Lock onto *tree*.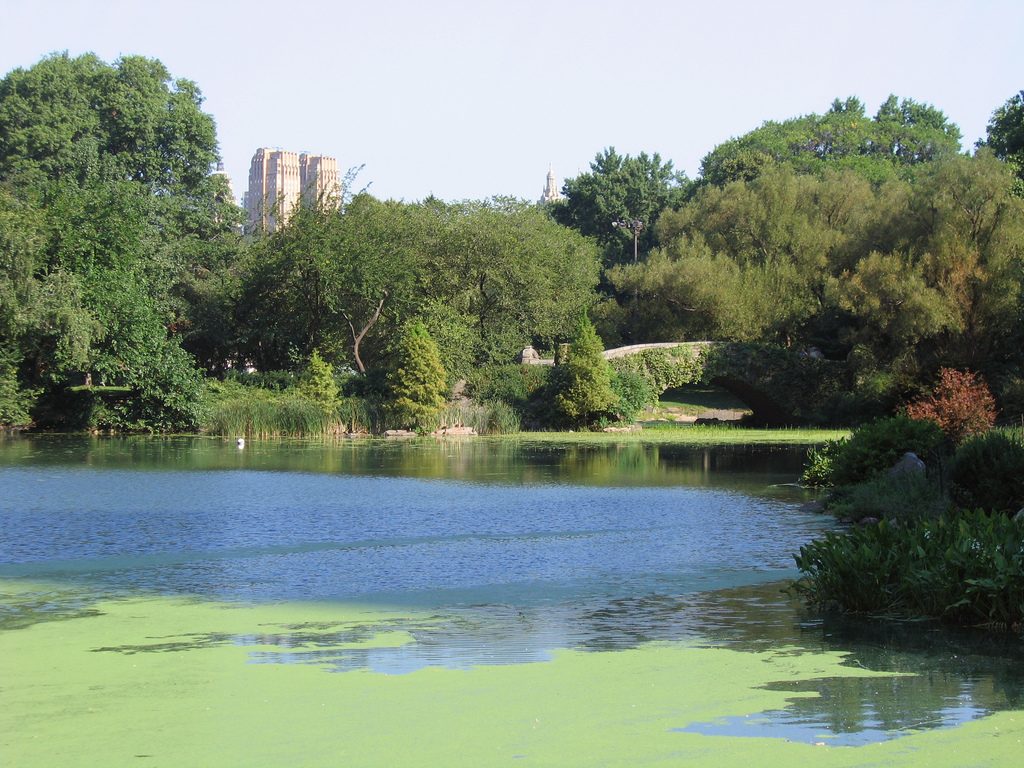
Locked: 1:40:121:194.
